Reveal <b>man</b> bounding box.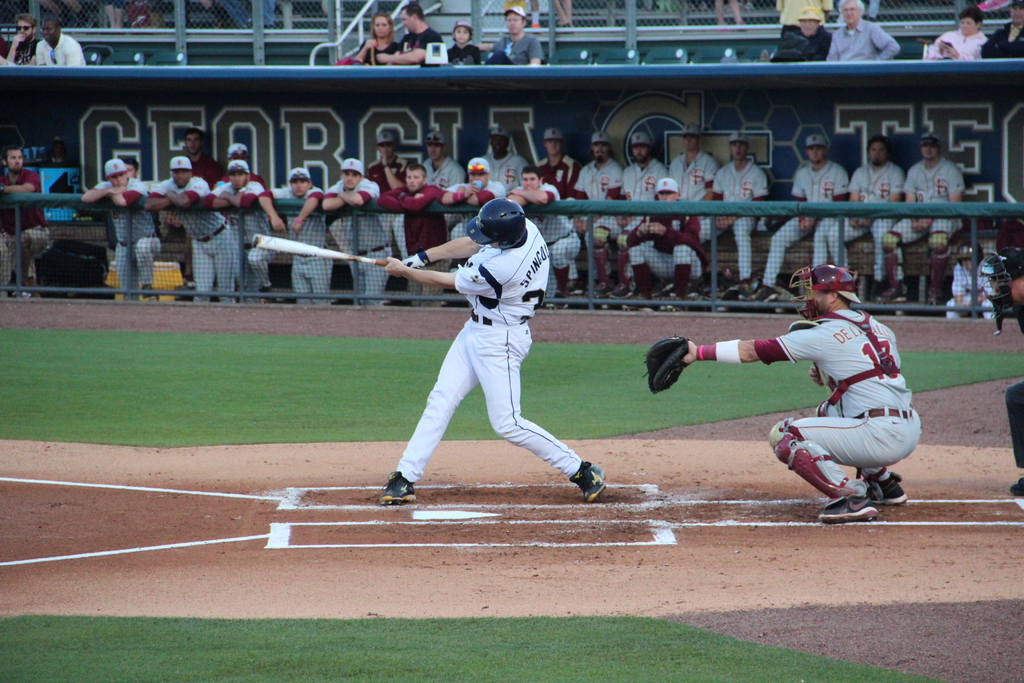
Revealed: bbox=[645, 262, 922, 529].
